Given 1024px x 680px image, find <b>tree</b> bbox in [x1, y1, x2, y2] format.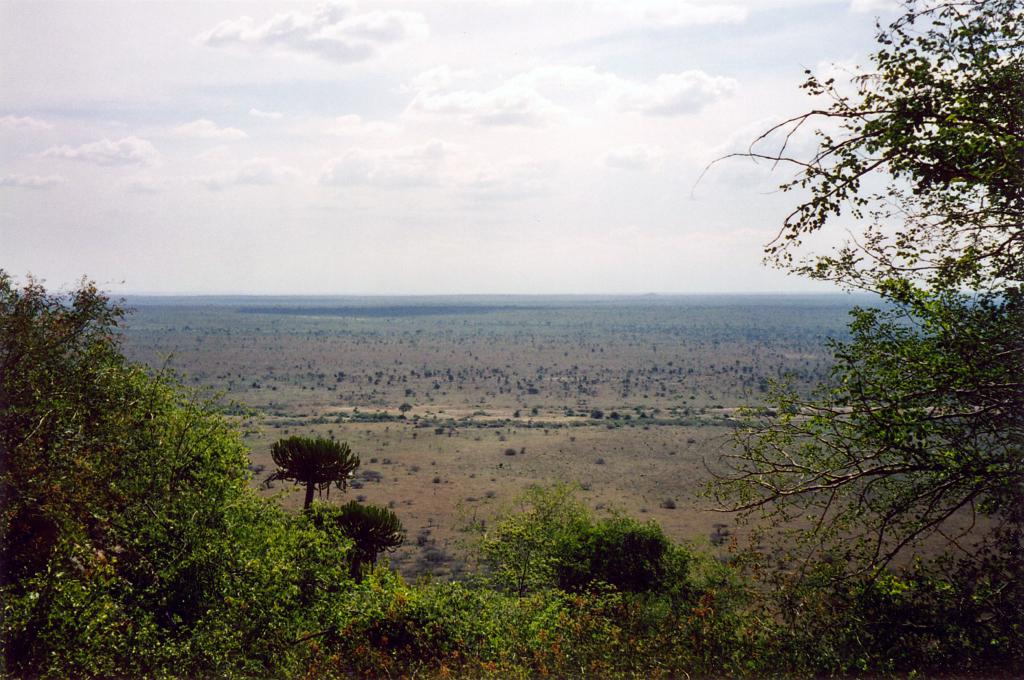
[261, 438, 367, 546].
